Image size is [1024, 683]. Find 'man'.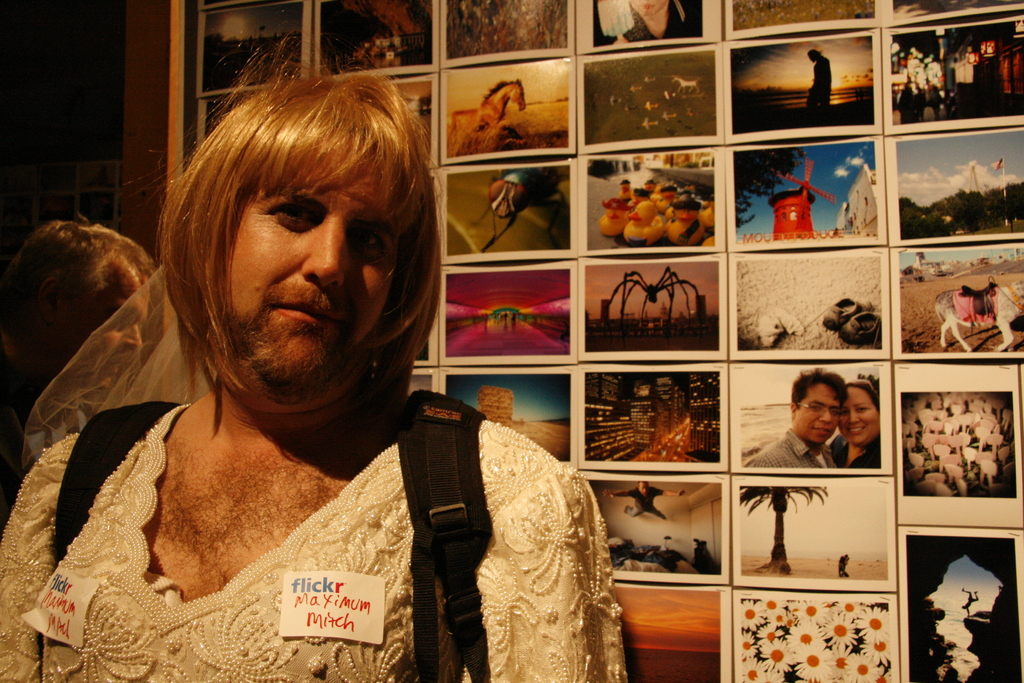
x1=744 y1=366 x2=851 y2=472.
